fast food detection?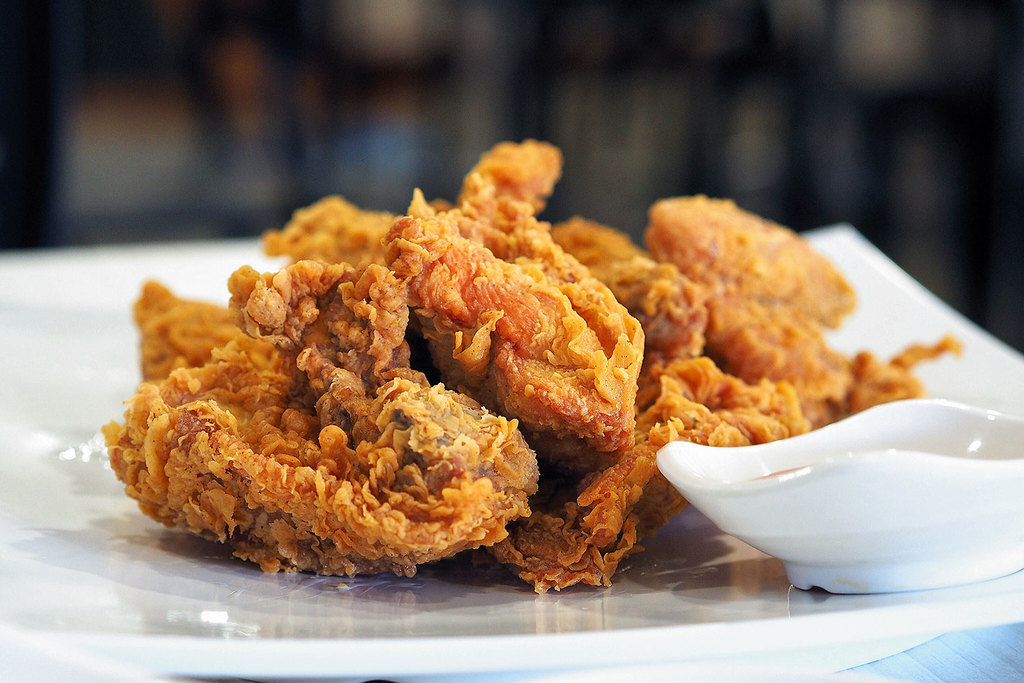
select_region(94, 272, 549, 576)
